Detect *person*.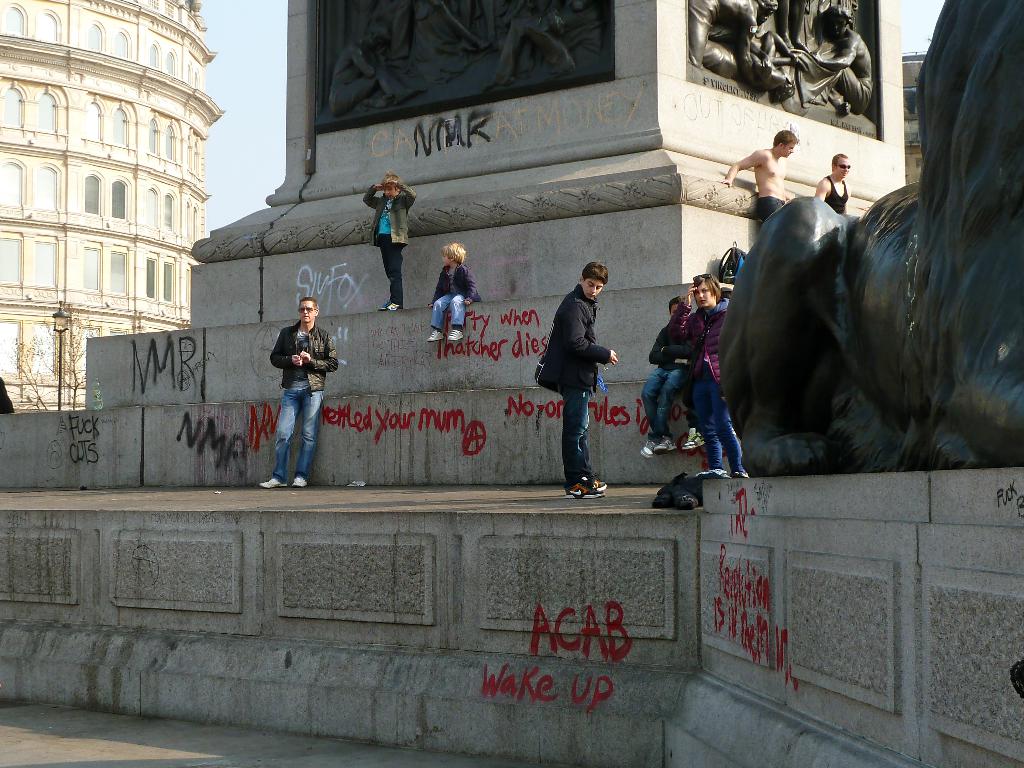
Detected at pyautogui.locateOnScreen(774, 0, 812, 53).
